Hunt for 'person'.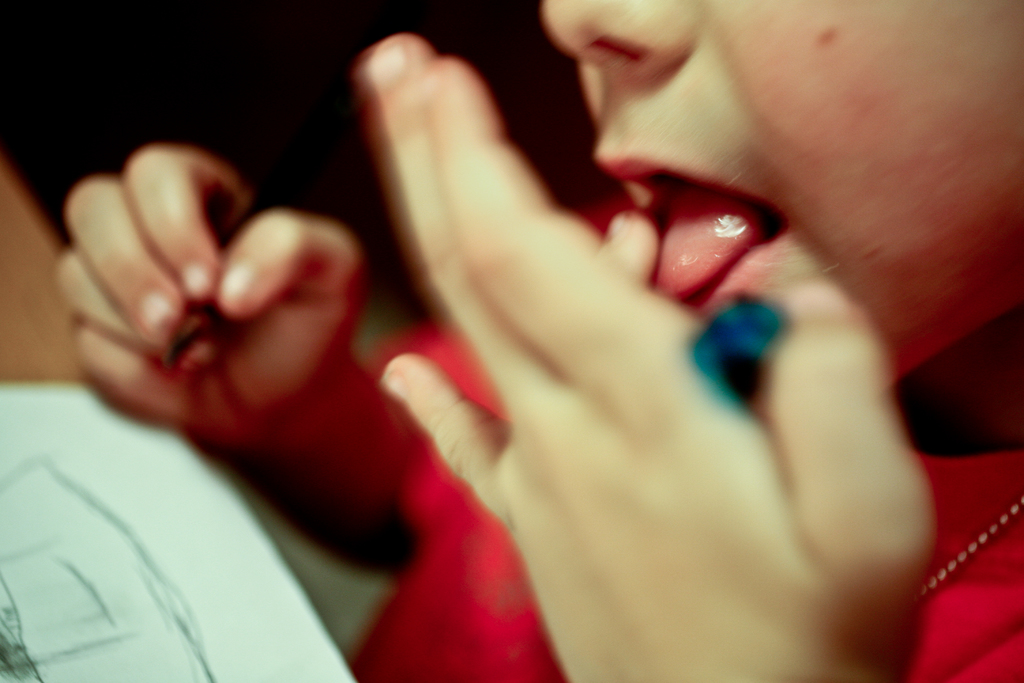
Hunted down at bbox=(52, 0, 1023, 682).
